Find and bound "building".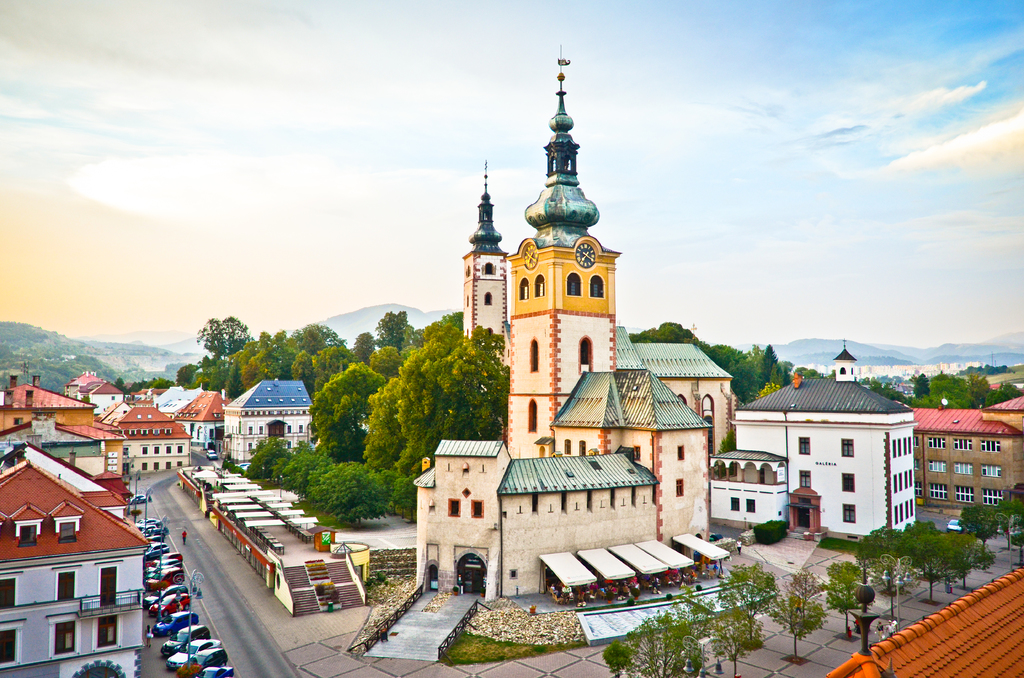
Bound: {"x1": 4, "y1": 405, "x2": 113, "y2": 466}.
